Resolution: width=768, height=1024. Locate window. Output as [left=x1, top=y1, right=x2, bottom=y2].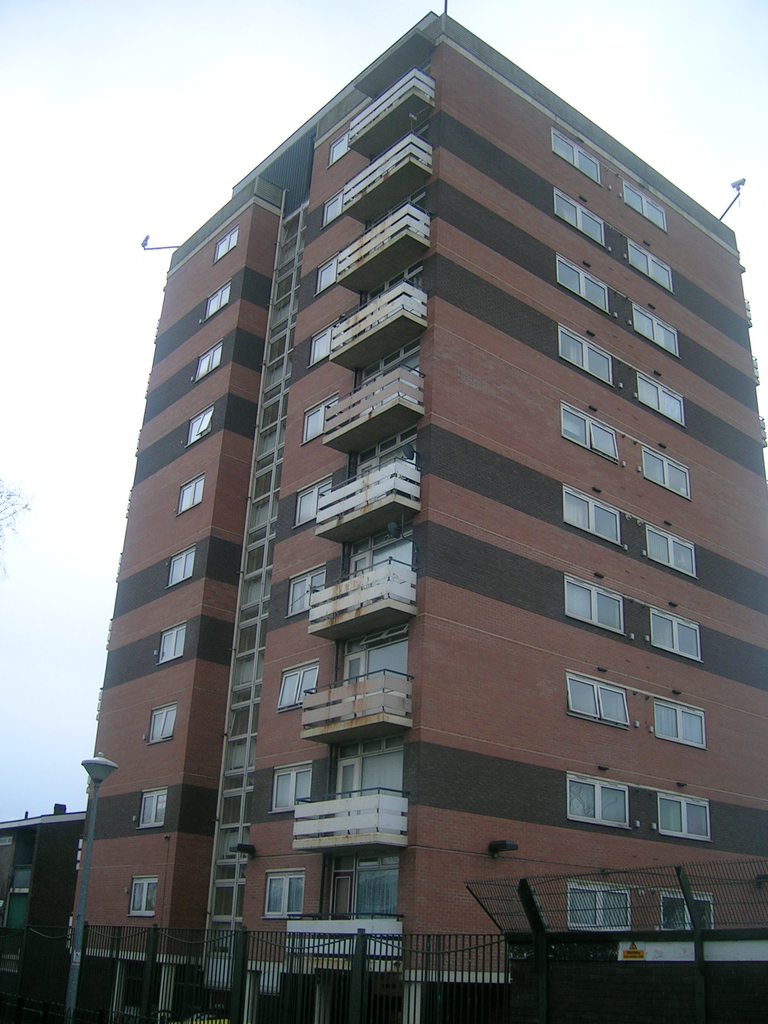
[left=654, top=892, right=710, bottom=928].
